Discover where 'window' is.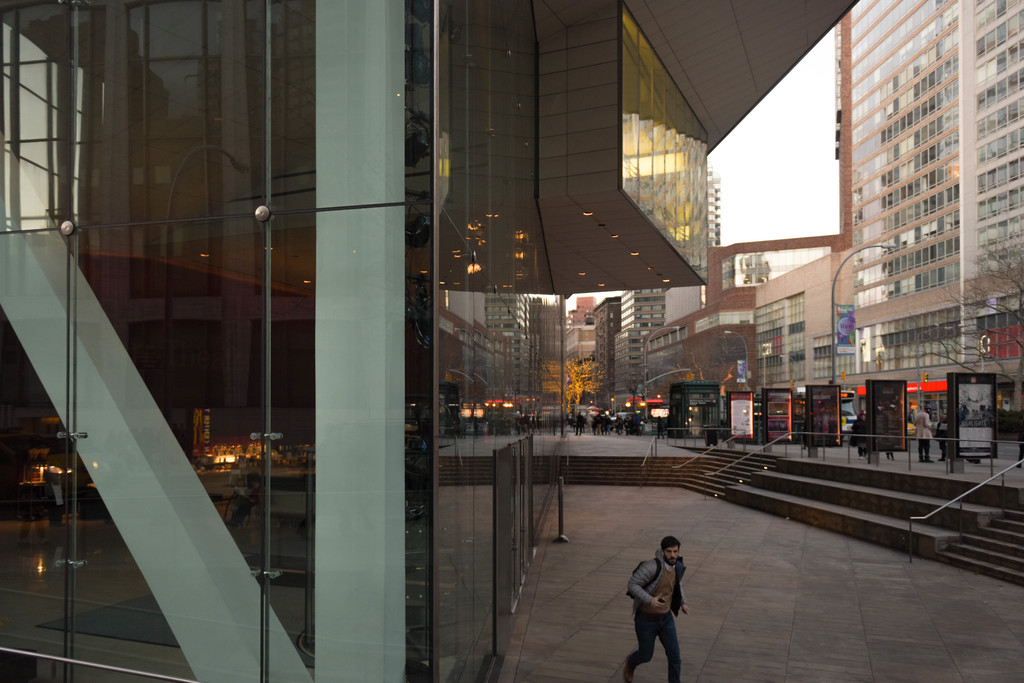
Discovered at crop(851, 97, 948, 168).
